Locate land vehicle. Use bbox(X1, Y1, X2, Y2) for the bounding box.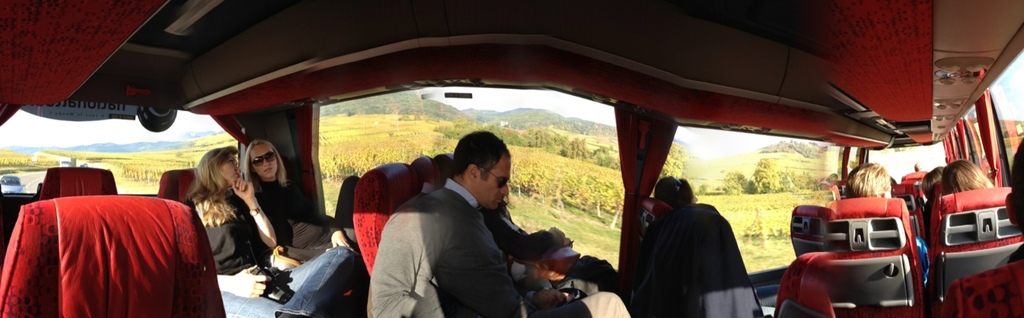
bbox(0, 0, 1023, 317).
